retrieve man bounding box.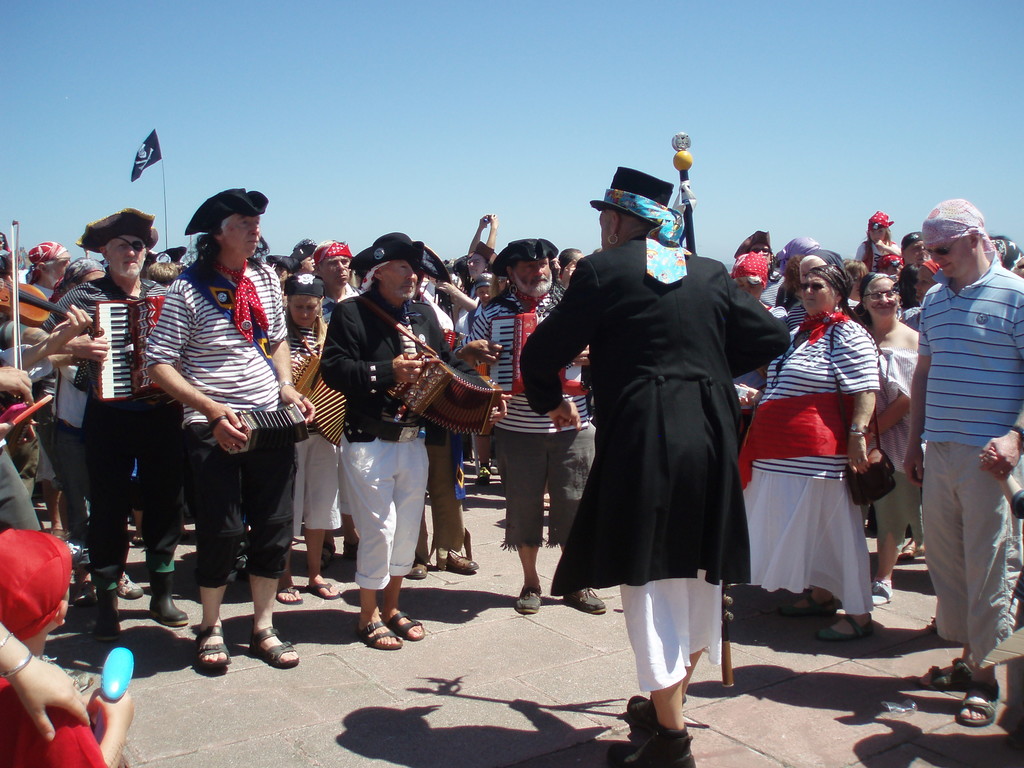
Bounding box: <box>38,201,172,648</box>.
